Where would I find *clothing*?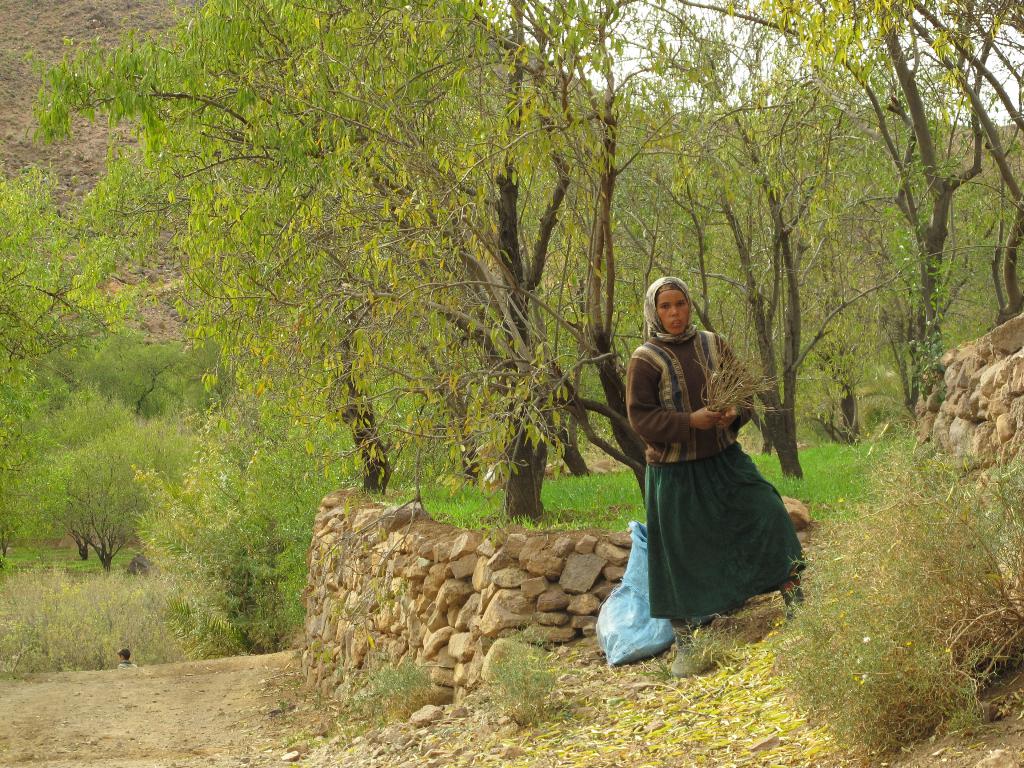
At box=[611, 293, 804, 634].
